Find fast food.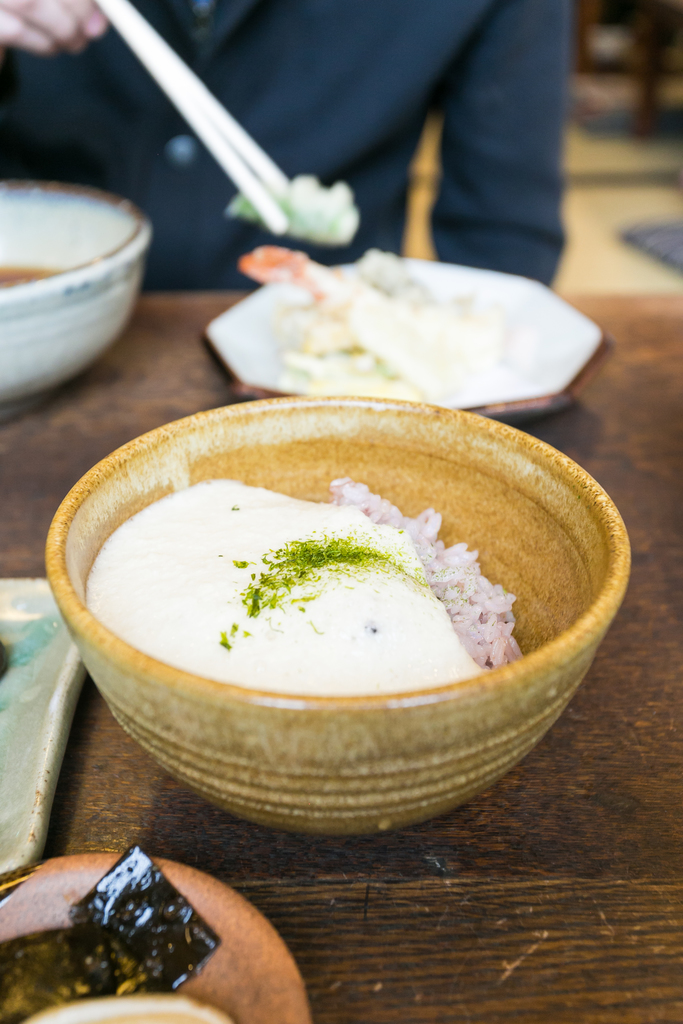
locate(86, 476, 515, 697).
